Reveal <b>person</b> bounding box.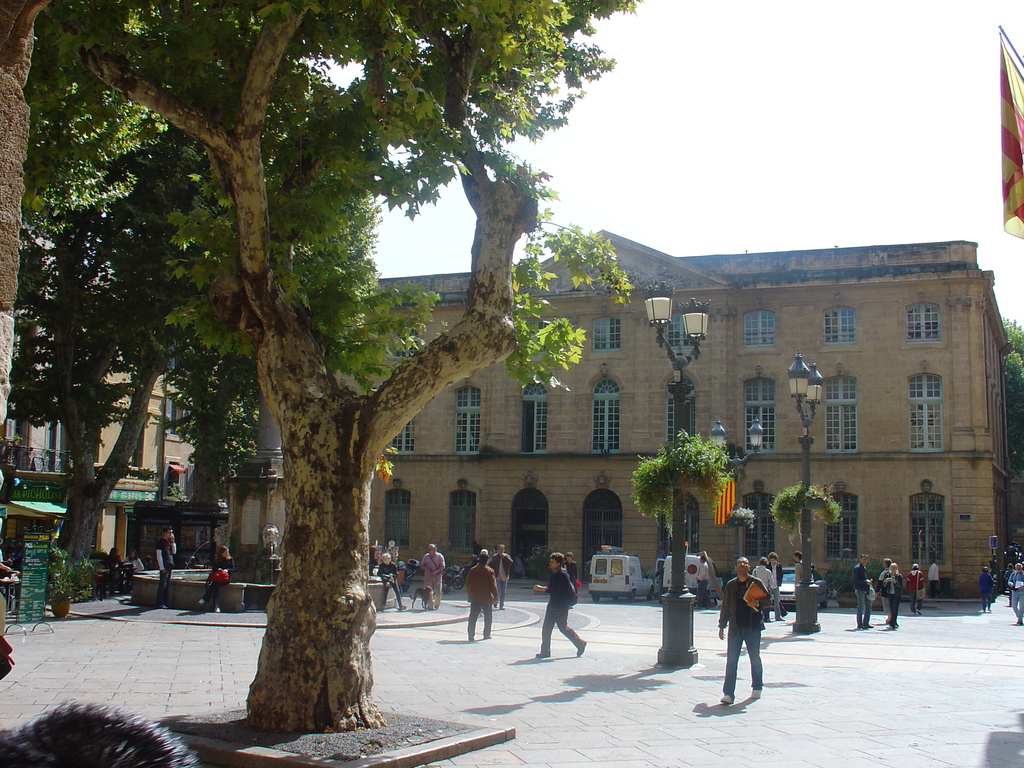
Revealed: detection(535, 549, 587, 657).
